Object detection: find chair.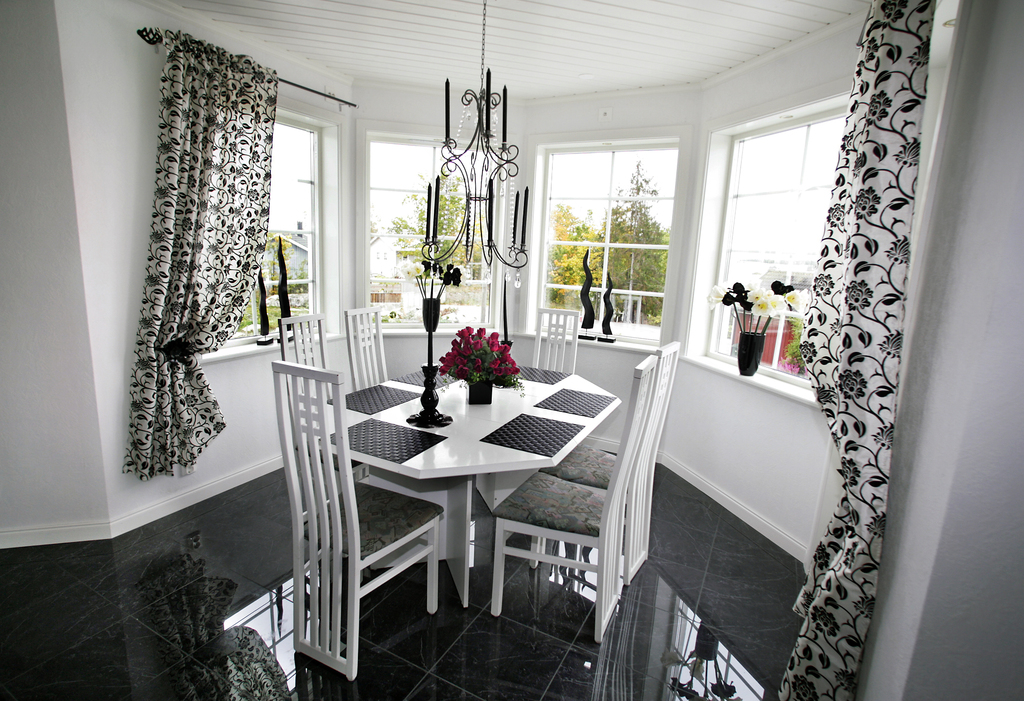
(341,303,390,396).
